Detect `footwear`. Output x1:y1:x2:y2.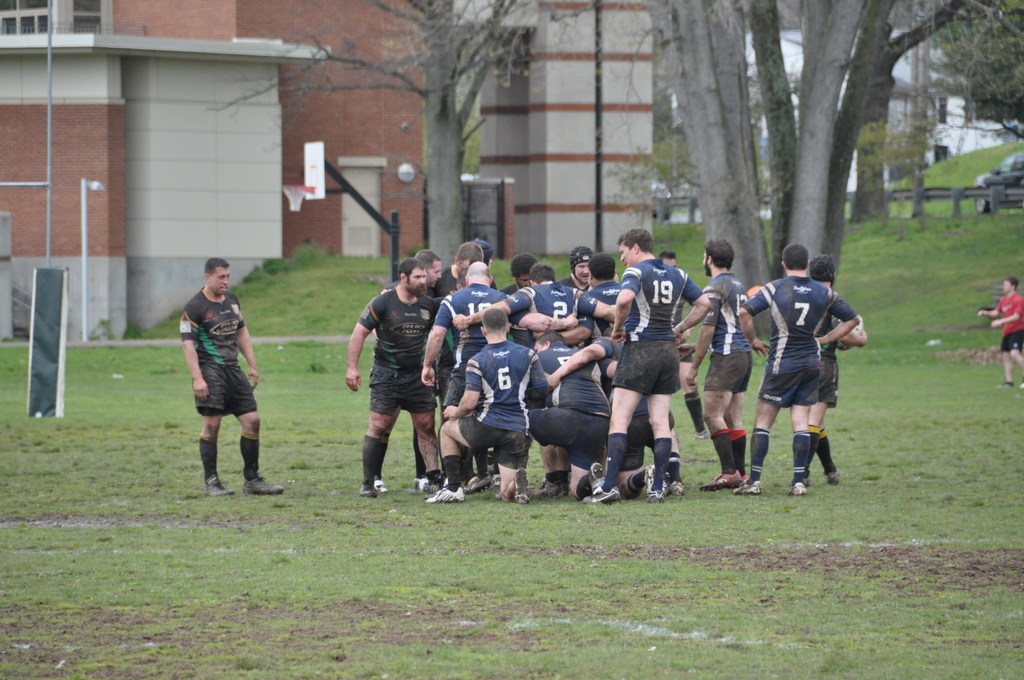
465:471:490:492.
